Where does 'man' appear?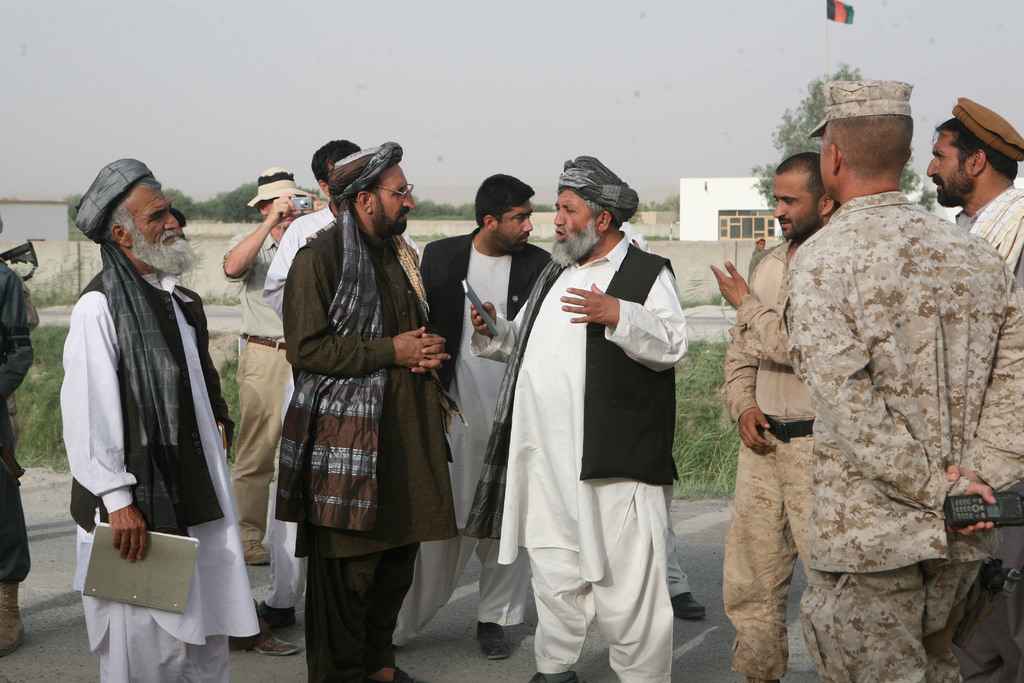
Appears at BBox(417, 163, 560, 651).
